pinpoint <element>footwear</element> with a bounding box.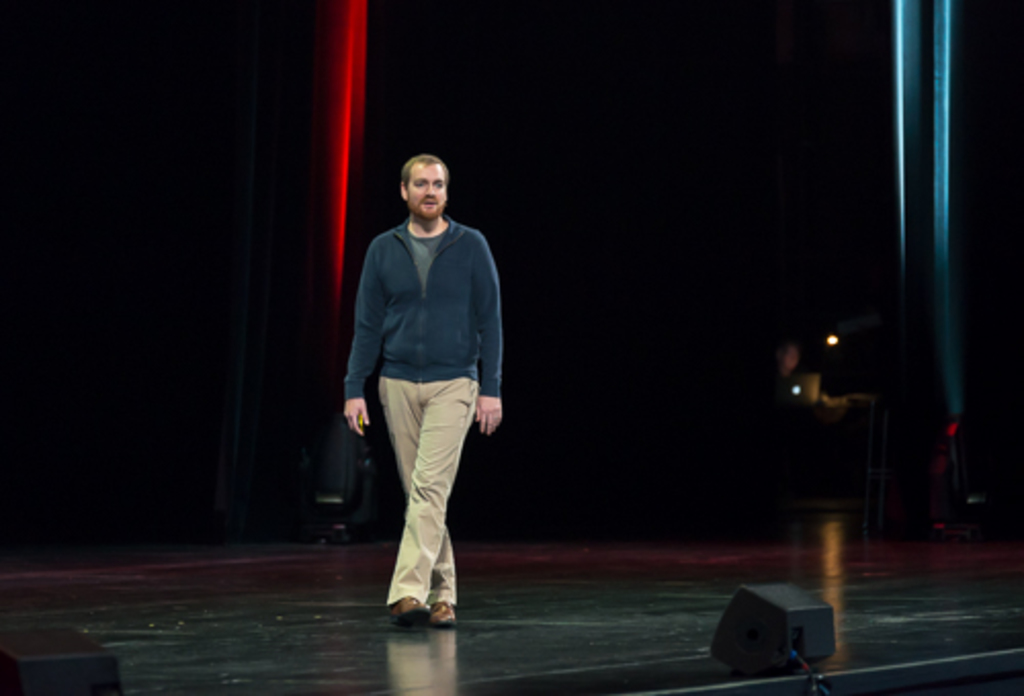
x1=387, y1=596, x2=432, y2=618.
